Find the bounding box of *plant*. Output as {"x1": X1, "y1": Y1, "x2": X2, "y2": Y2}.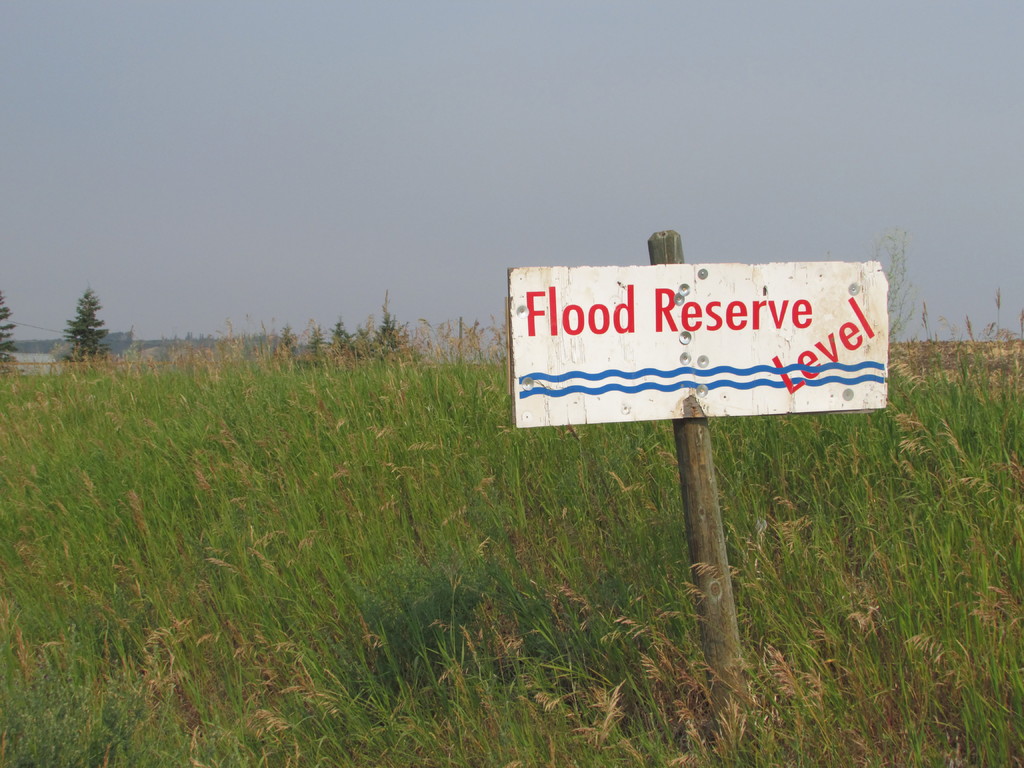
{"x1": 330, "y1": 310, "x2": 358, "y2": 373}.
